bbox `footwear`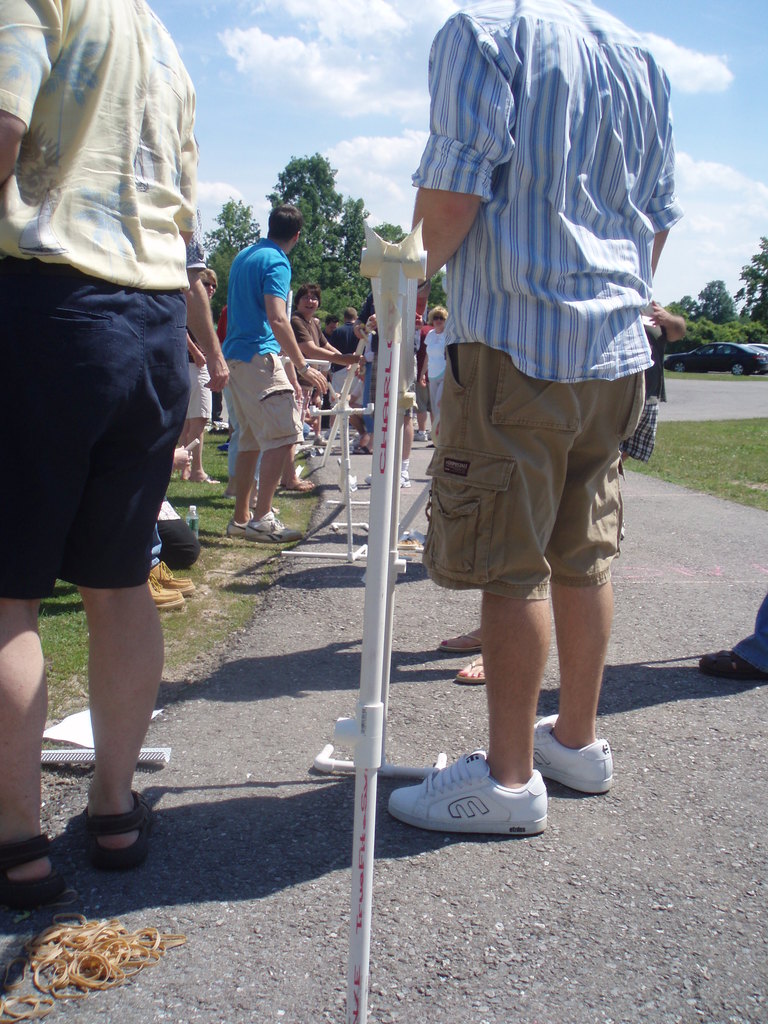
[696,652,765,686]
